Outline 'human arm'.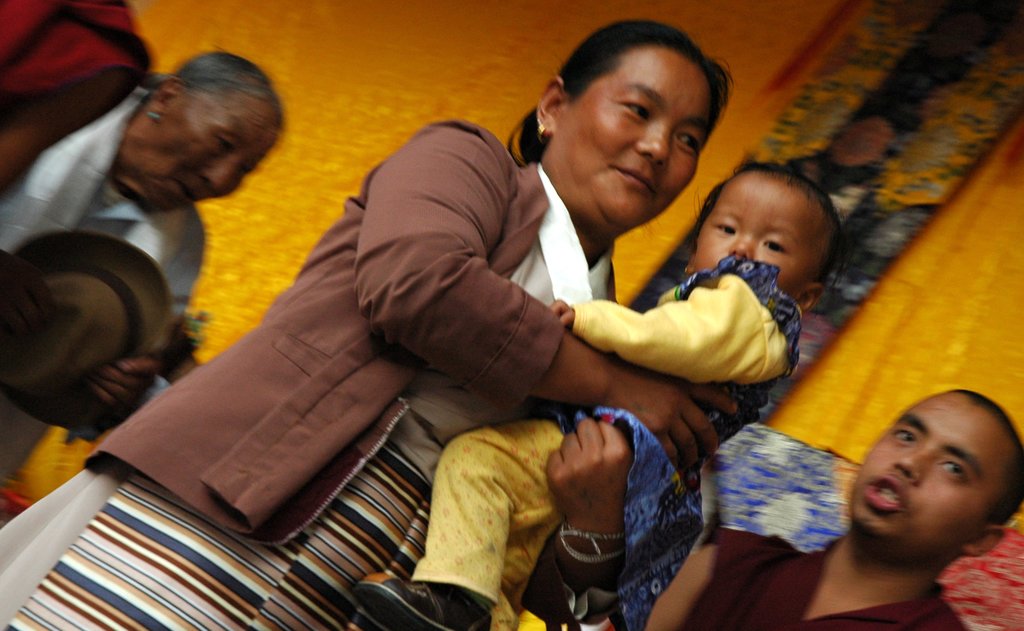
Outline: [538, 271, 783, 387].
